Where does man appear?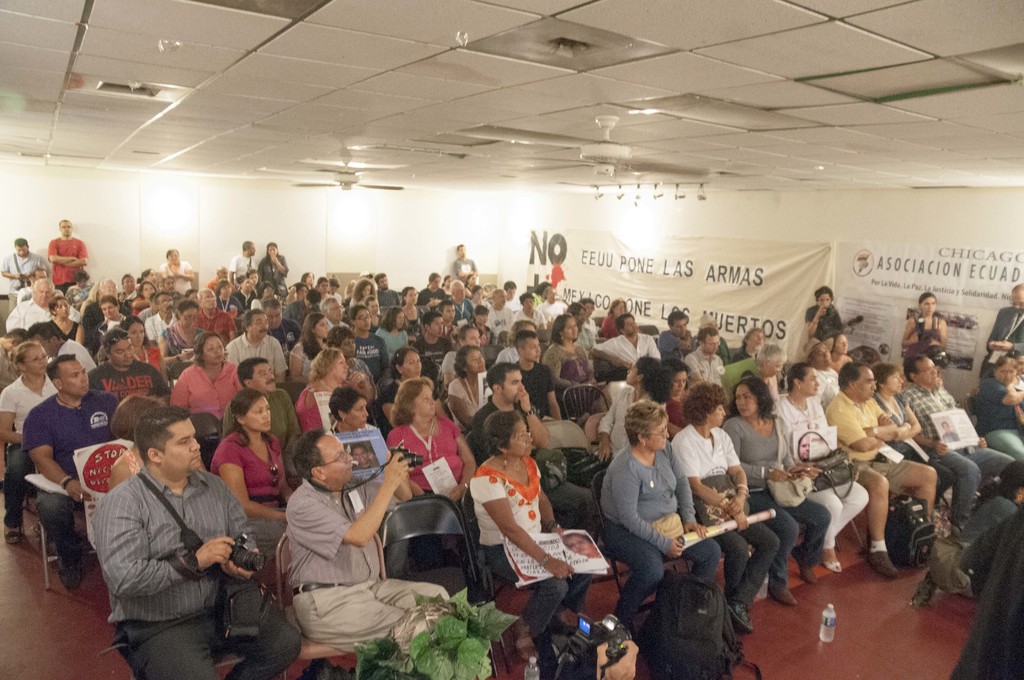
Appears at [292,431,452,652].
